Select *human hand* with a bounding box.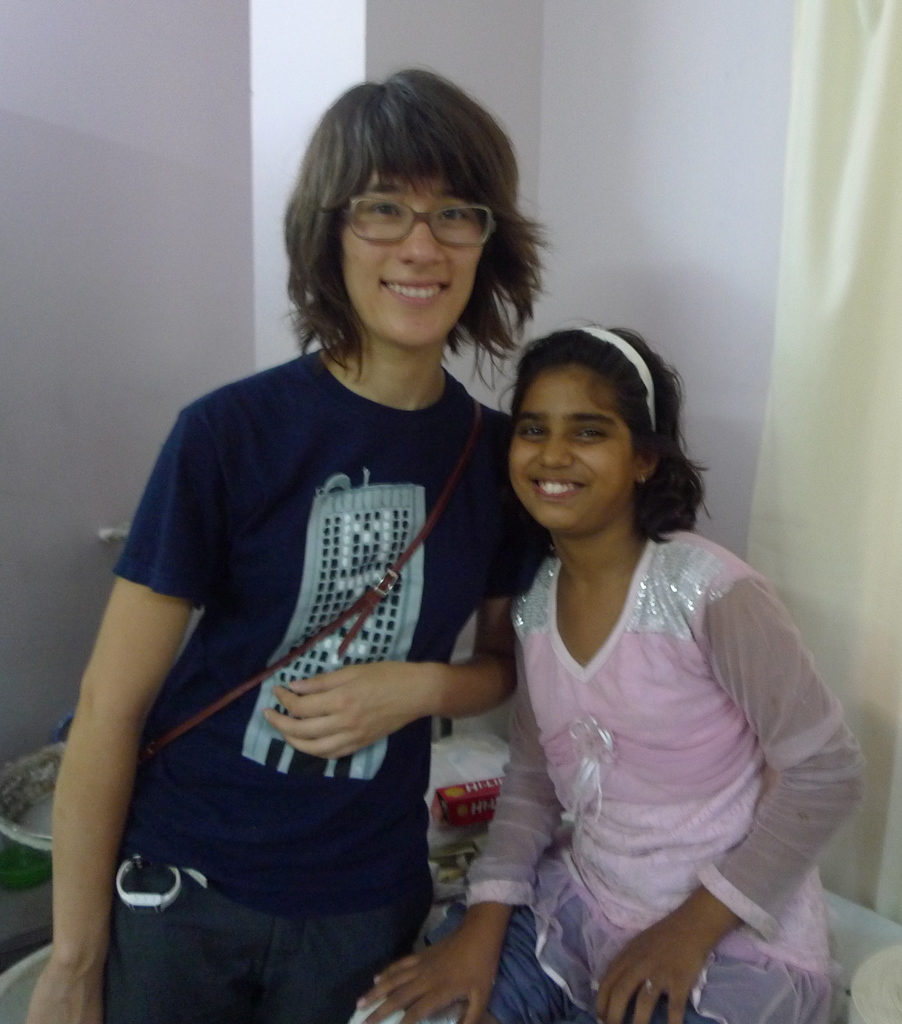
box=[354, 935, 499, 1023].
